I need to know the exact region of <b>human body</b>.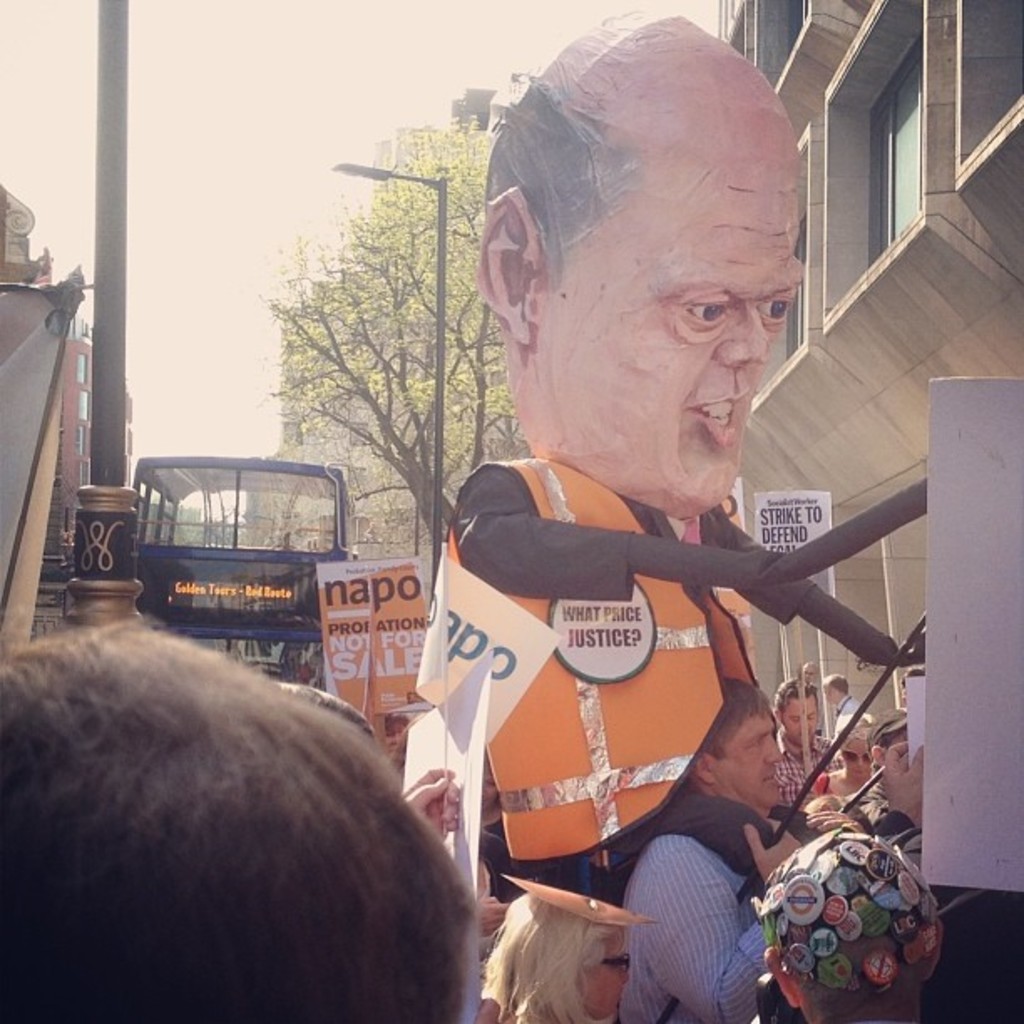
Region: 0:622:472:1022.
